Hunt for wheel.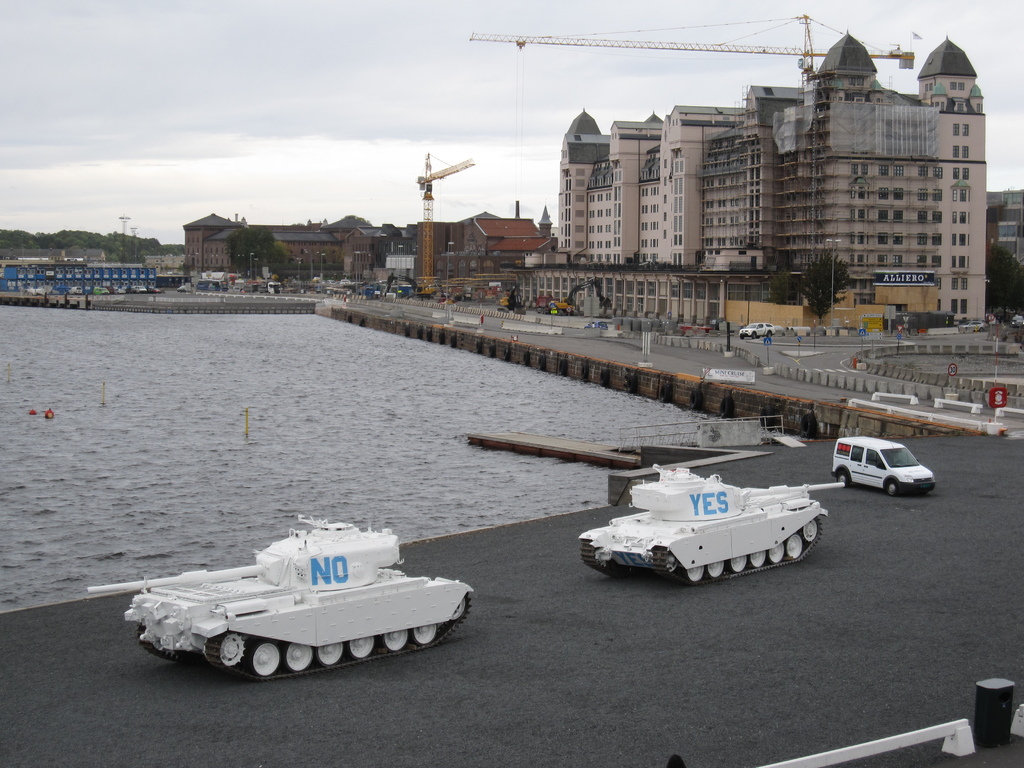
Hunted down at BBox(314, 642, 346, 662).
